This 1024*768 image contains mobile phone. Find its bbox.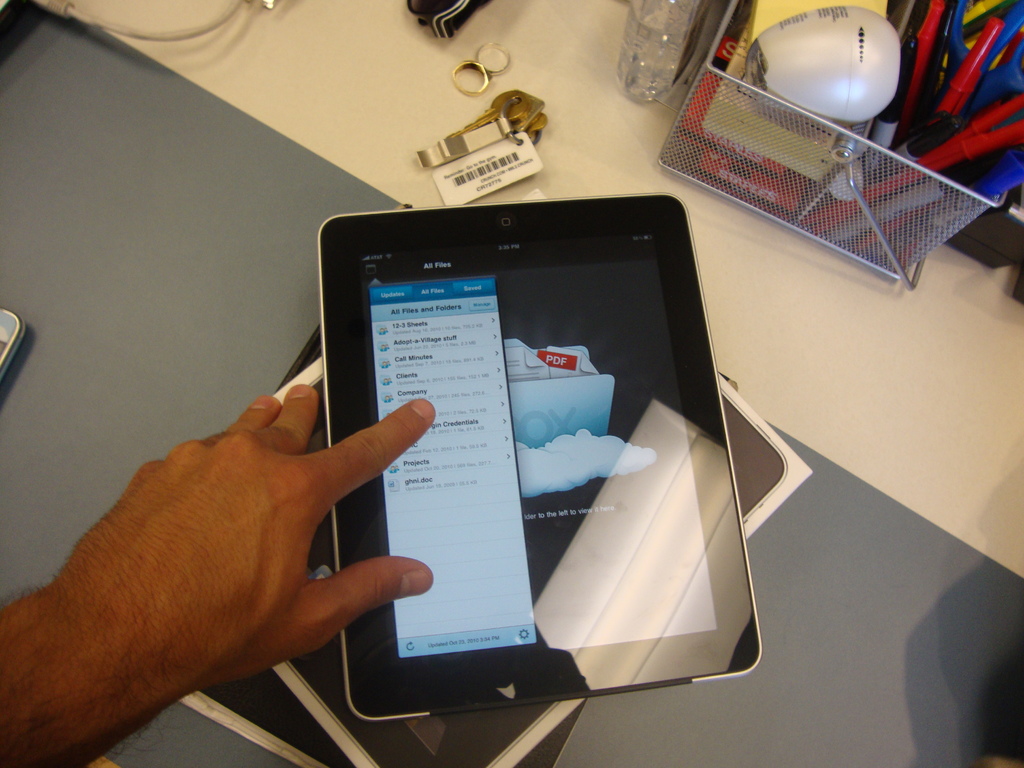
bbox(307, 191, 719, 687).
